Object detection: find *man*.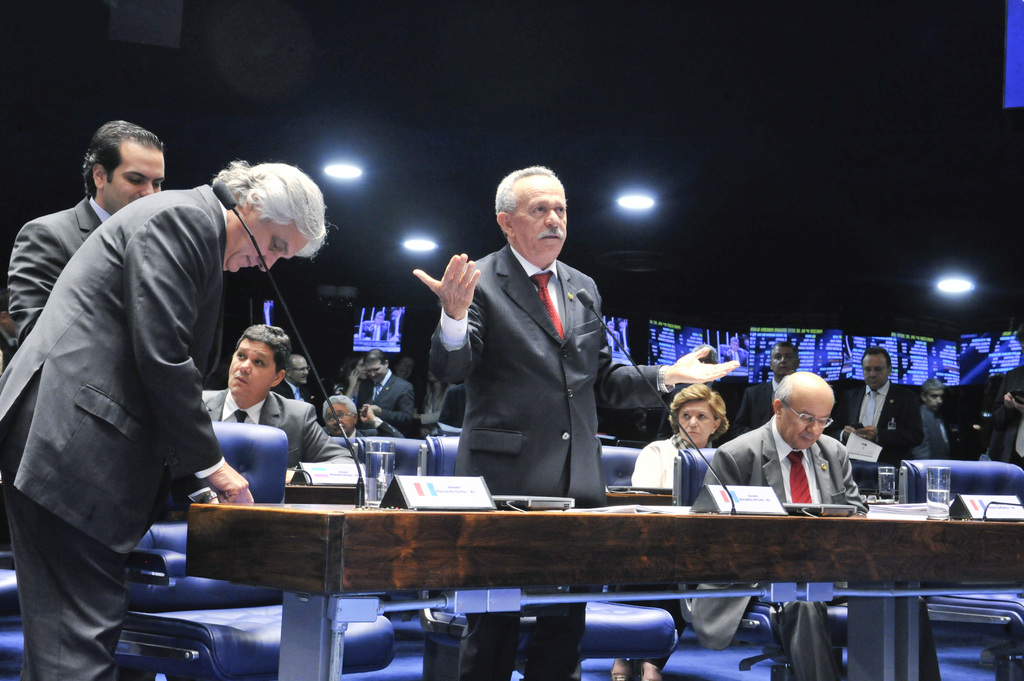
{"left": 291, "top": 357, "right": 311, "bottom": 398}.
